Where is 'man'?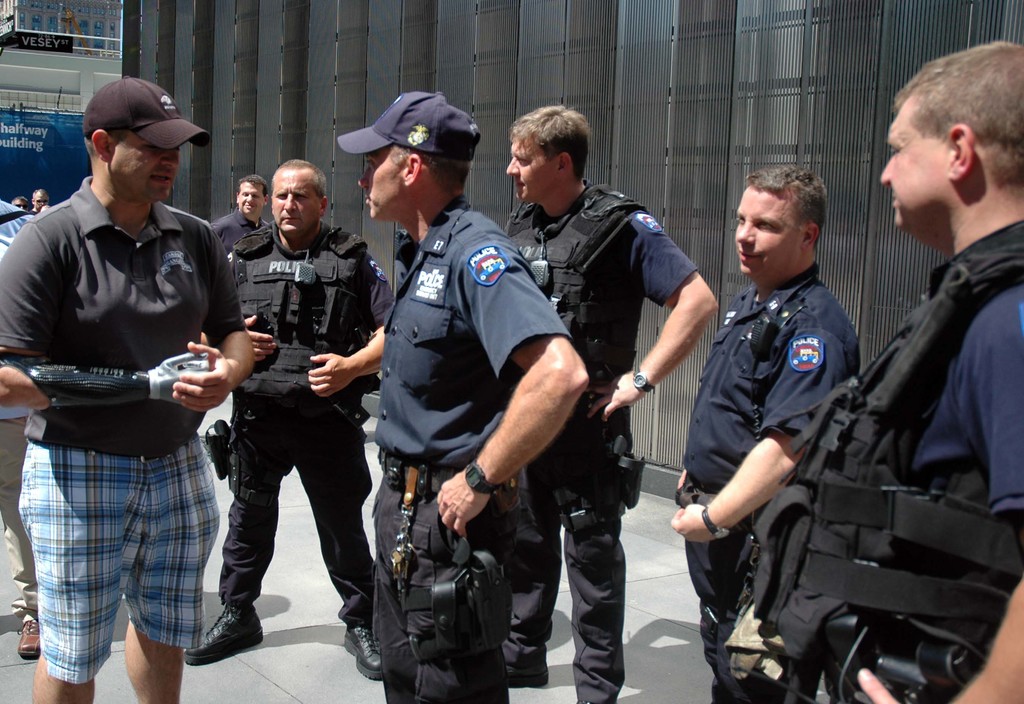
(676,164,865,701).
